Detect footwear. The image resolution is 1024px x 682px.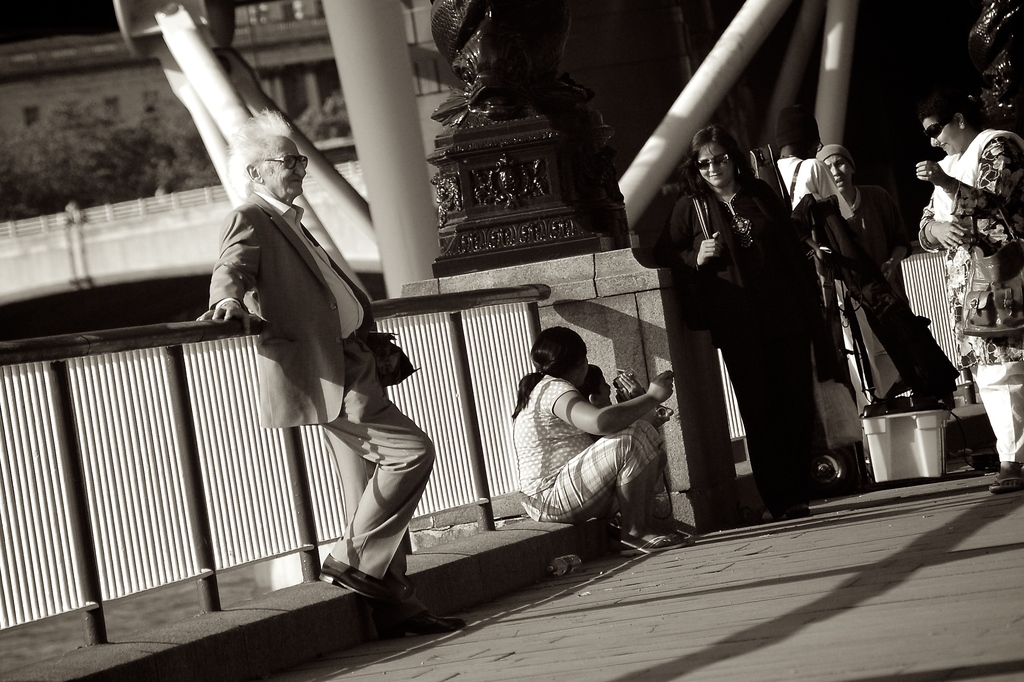
<bbox>377, 609, 469, 637</bbox>.
